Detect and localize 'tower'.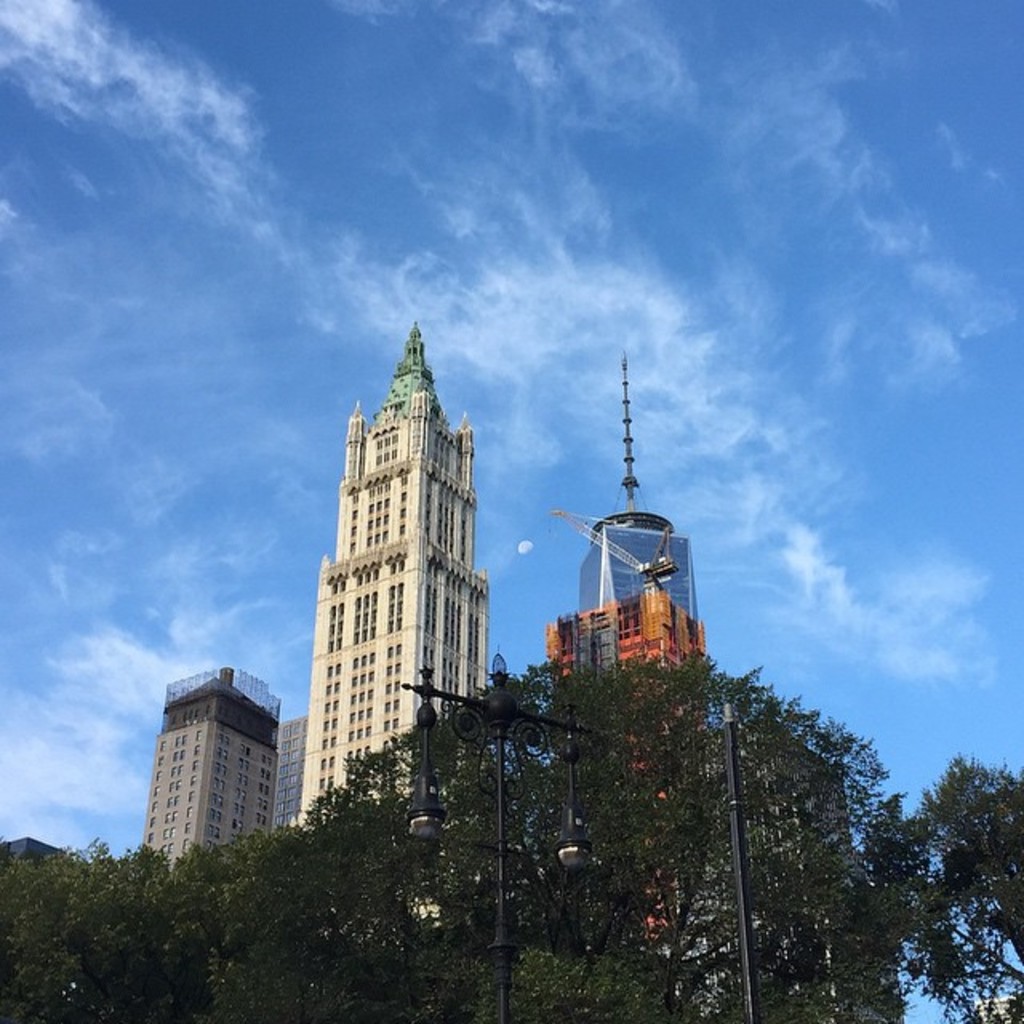
Localized at bbox(542, 509, 709, 944).
